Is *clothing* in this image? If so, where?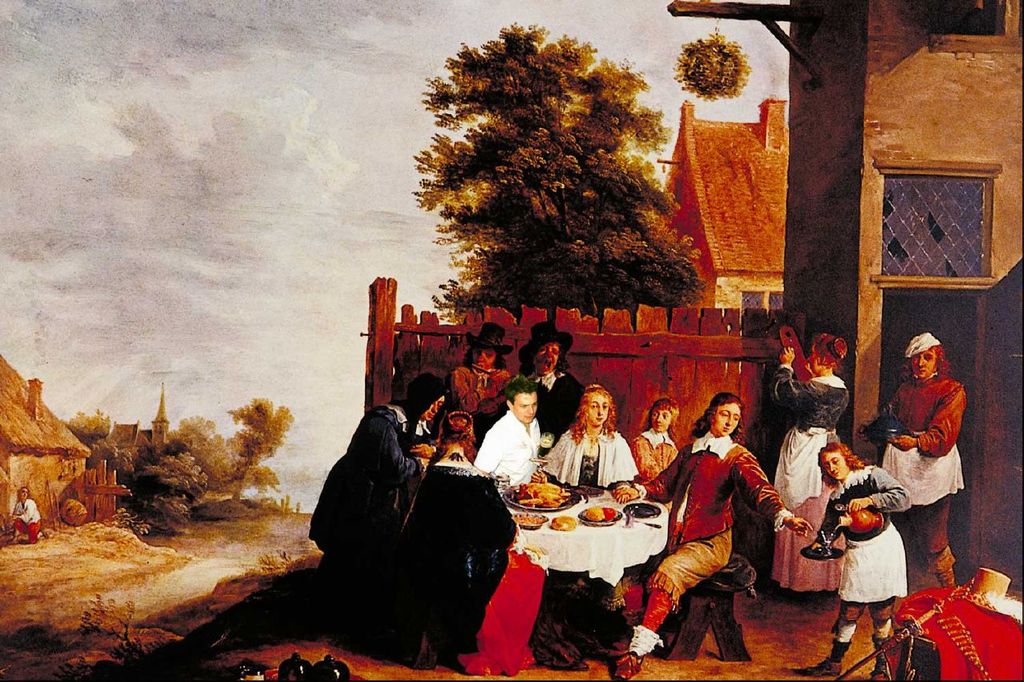
Yes, at {"x1": 345, "y1": 399, "x2": 429, "y2": 573}.
